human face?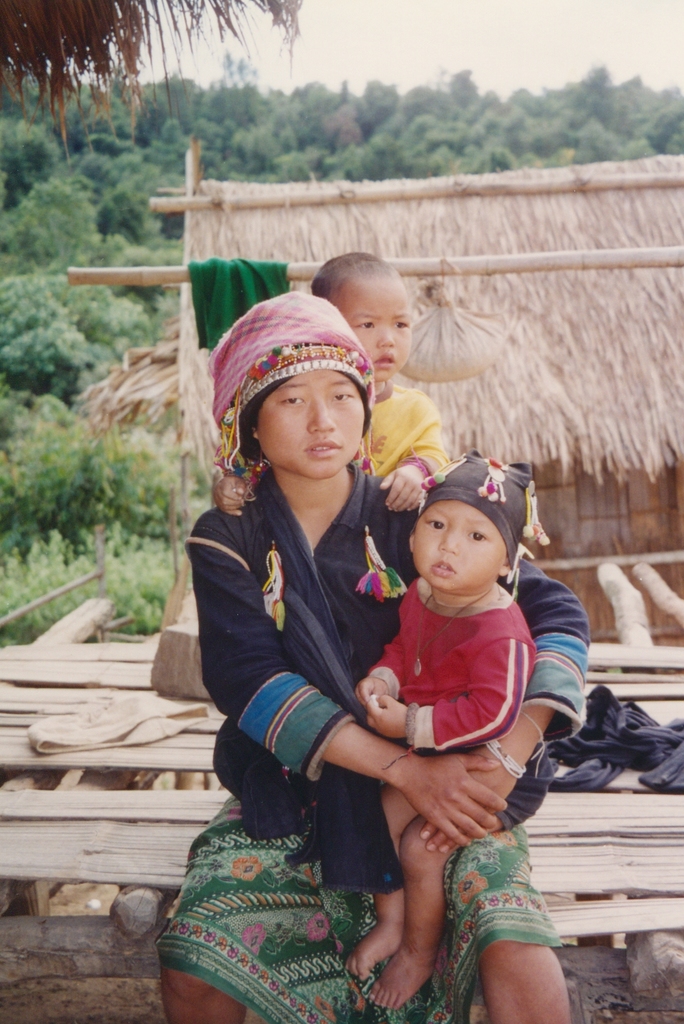
Rect(412, 502, 510, 590)
